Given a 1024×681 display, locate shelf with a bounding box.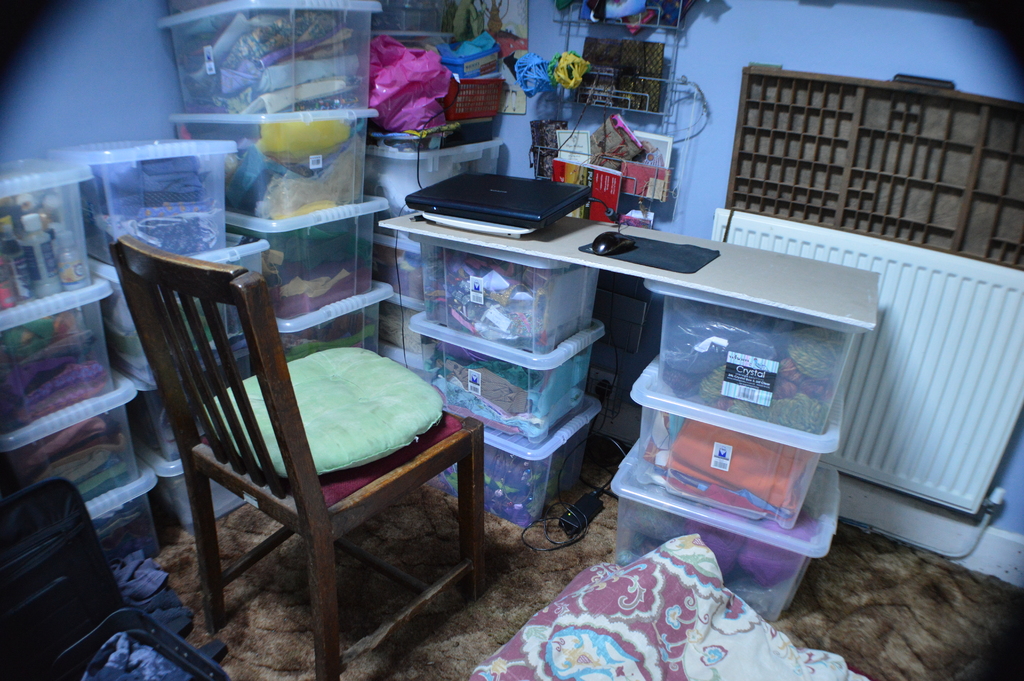
Located: [727,60,1023,268].
